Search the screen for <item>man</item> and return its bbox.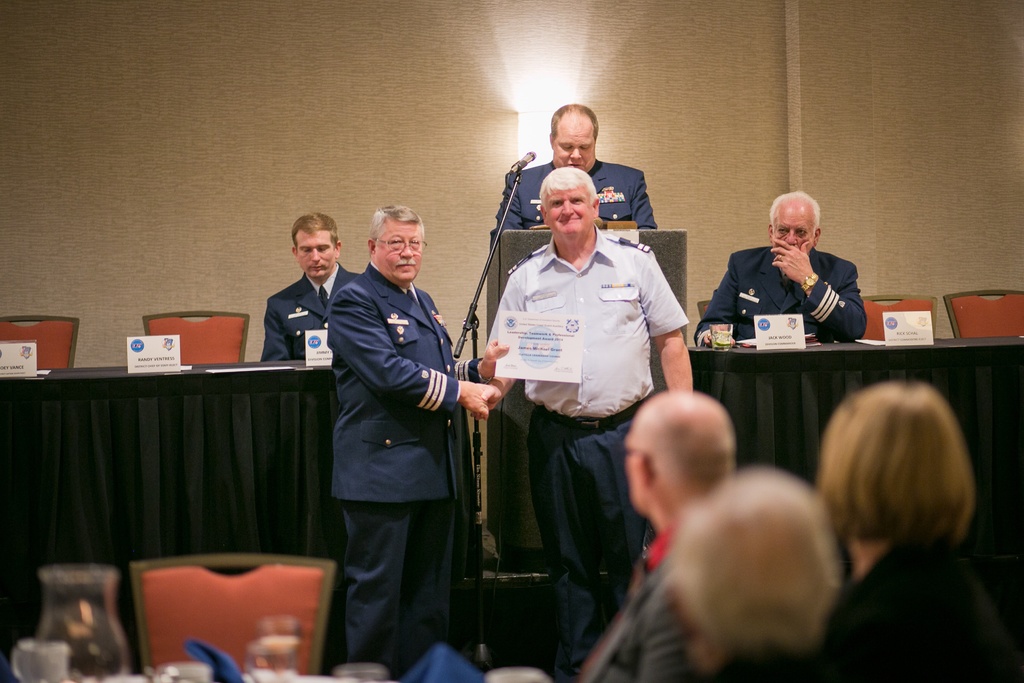
Found: x1=694, y1=190, x2=868, y2=345.
